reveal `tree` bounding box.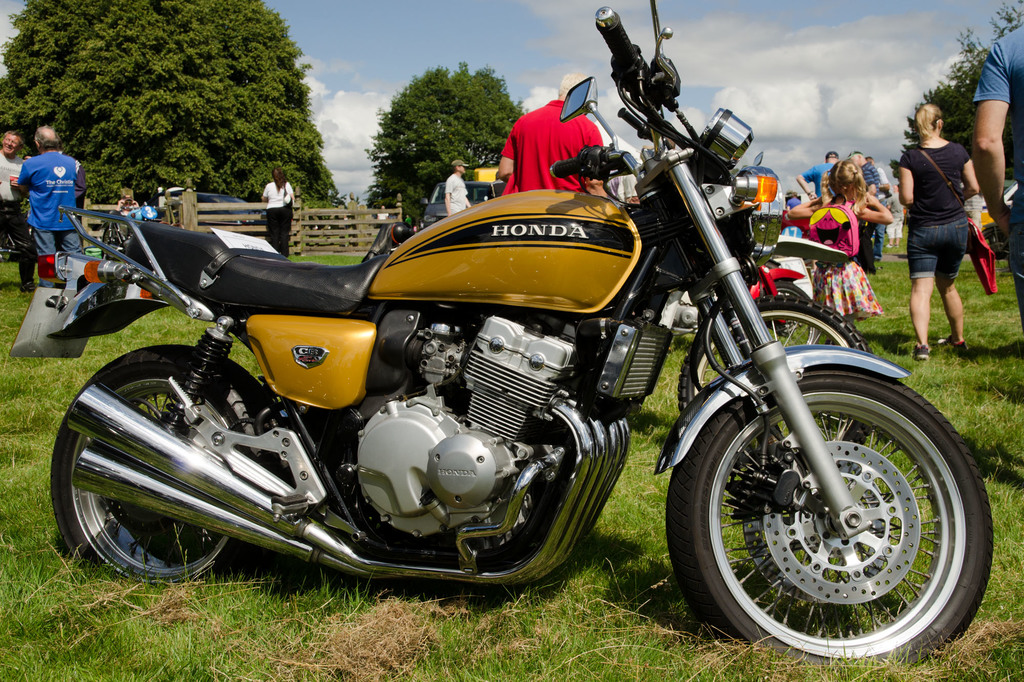
Revealed: <bbox>11, 10, 364, 189</bbox>.
